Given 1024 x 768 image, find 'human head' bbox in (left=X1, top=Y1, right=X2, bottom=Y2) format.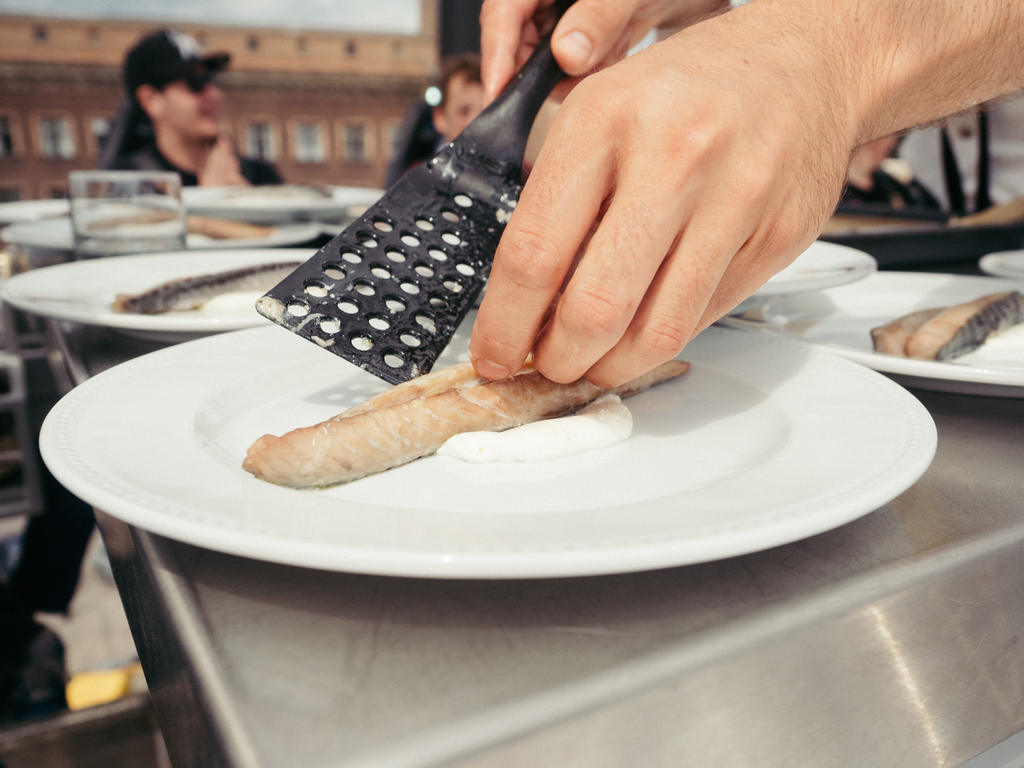
(left=101, top=29, right=229, bottom=158).
